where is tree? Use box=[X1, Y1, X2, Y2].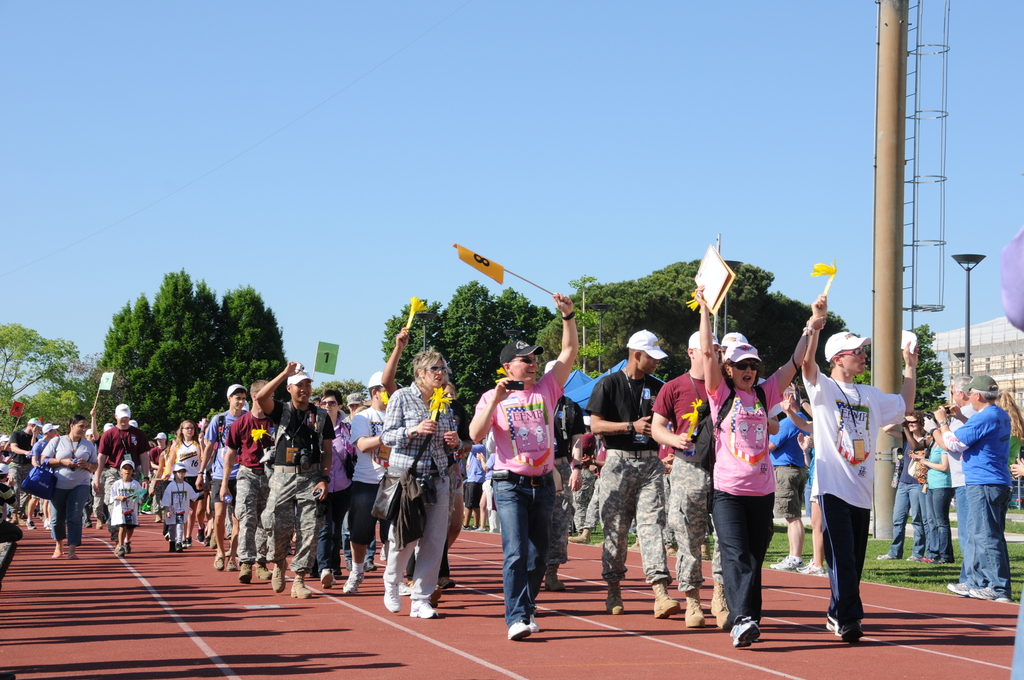
box=[383, 276, 562, 386].
